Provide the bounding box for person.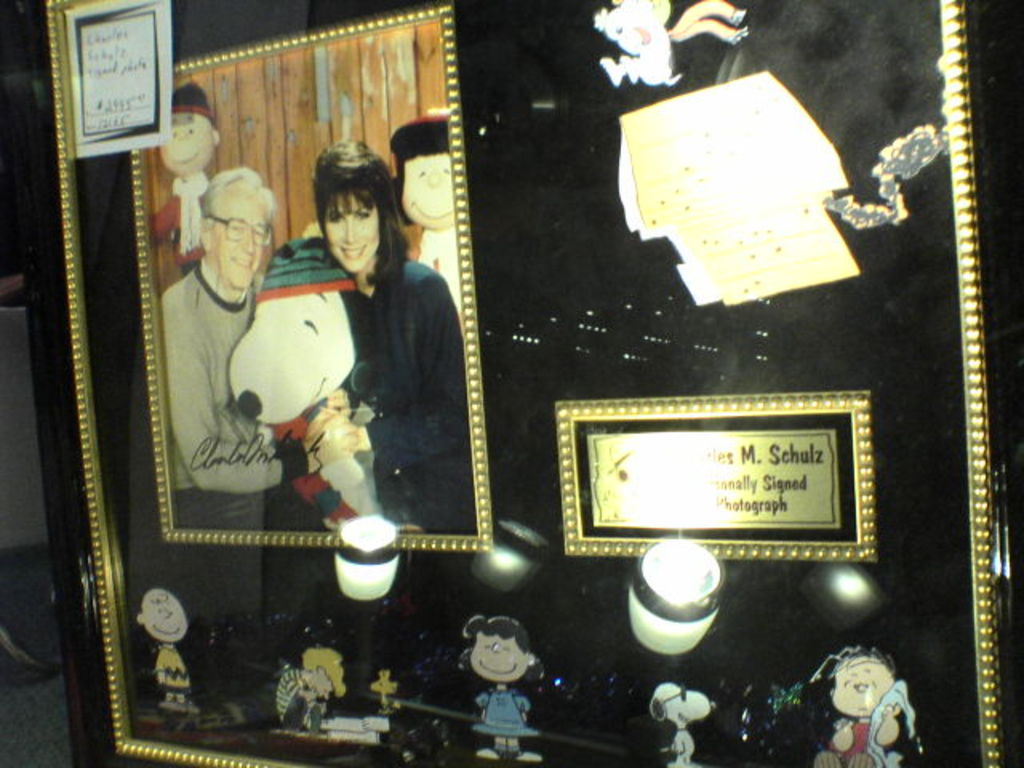
bbox=[397, 109, 461, 304].
